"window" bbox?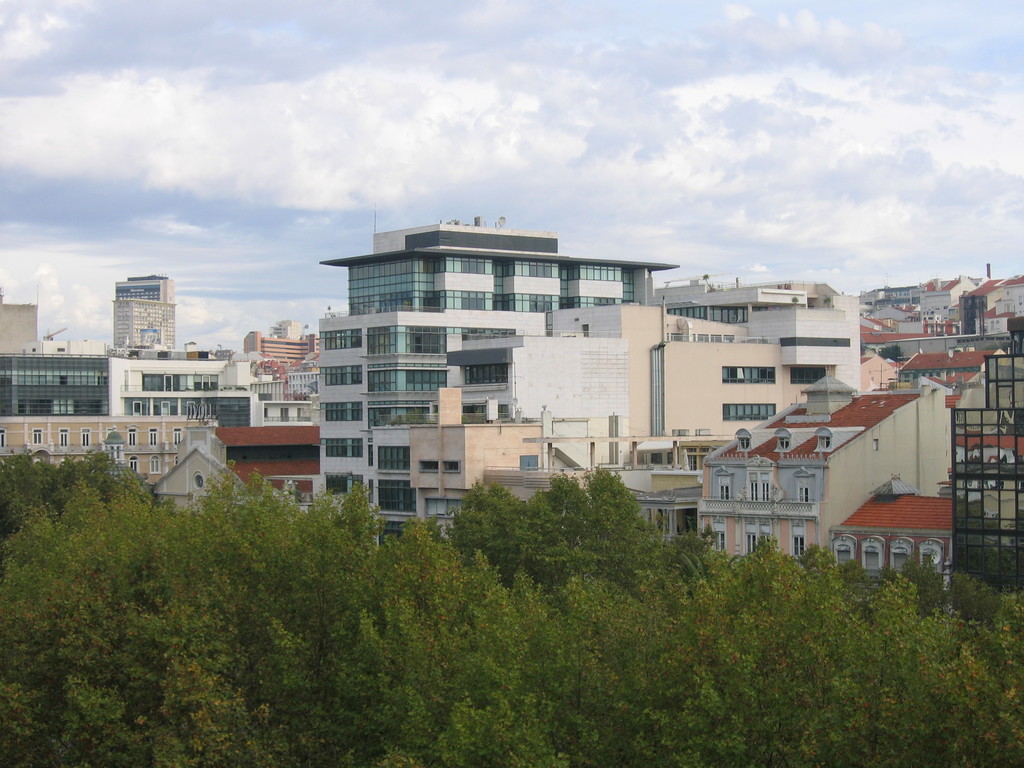
58/429/71/444
